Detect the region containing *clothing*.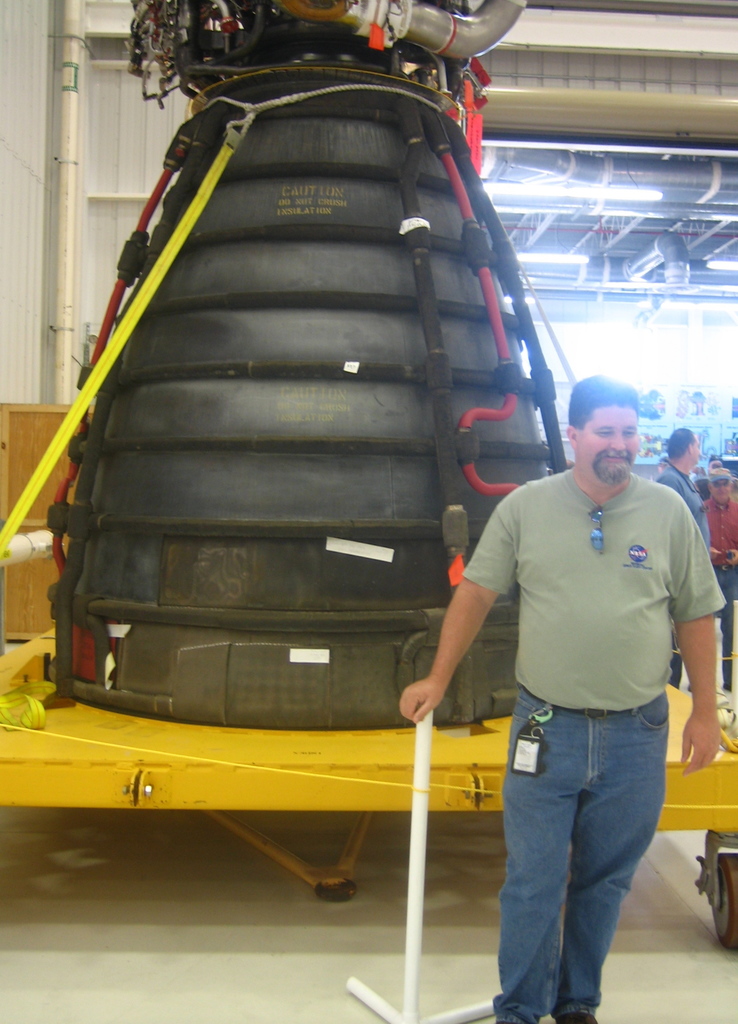
x1=654 y1=465 x2=712 y2=687.
